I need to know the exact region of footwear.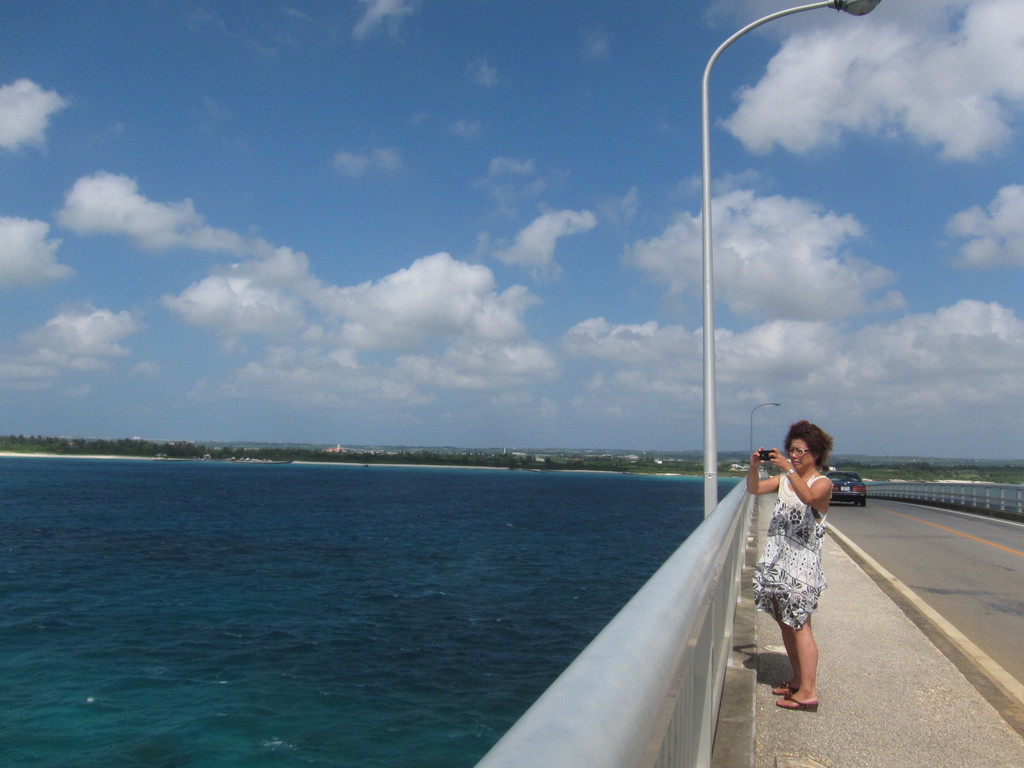
Region: 776, 691, 818, 709.
